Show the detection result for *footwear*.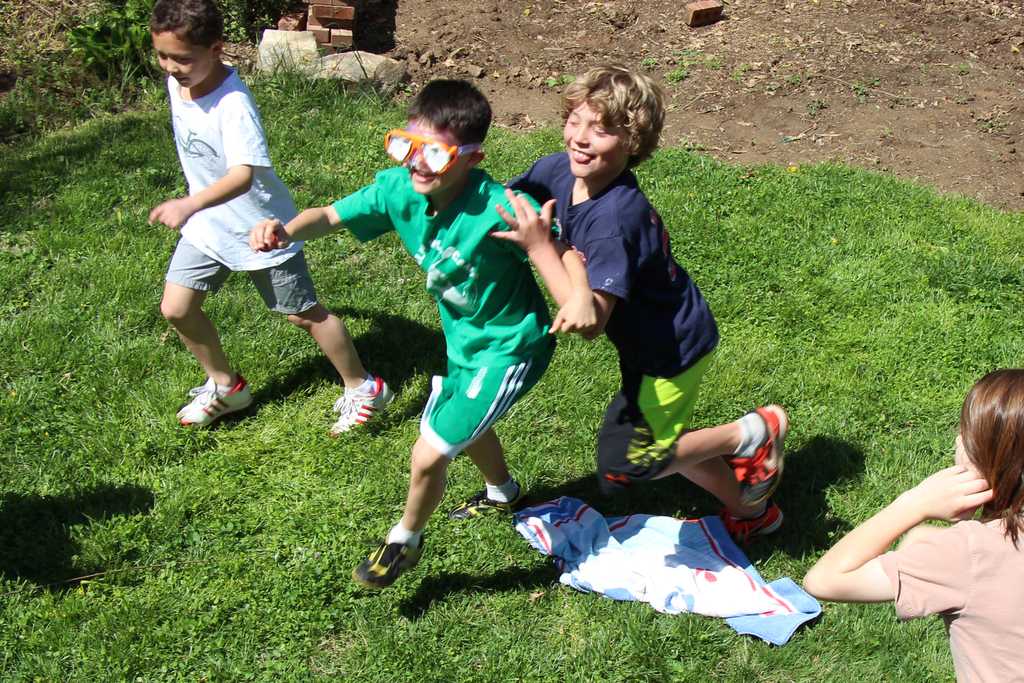
bbox=(358, 534, 425, 597).
